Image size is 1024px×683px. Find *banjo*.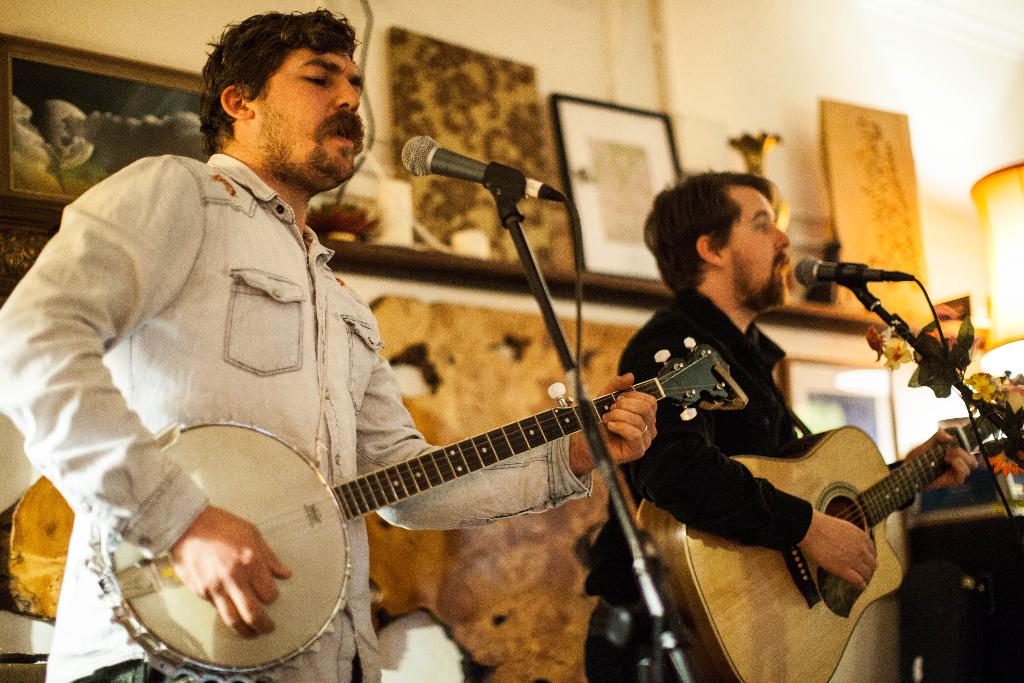
{"x1": 81, "y1": 335, "x2": 749, "y2": 682}.
